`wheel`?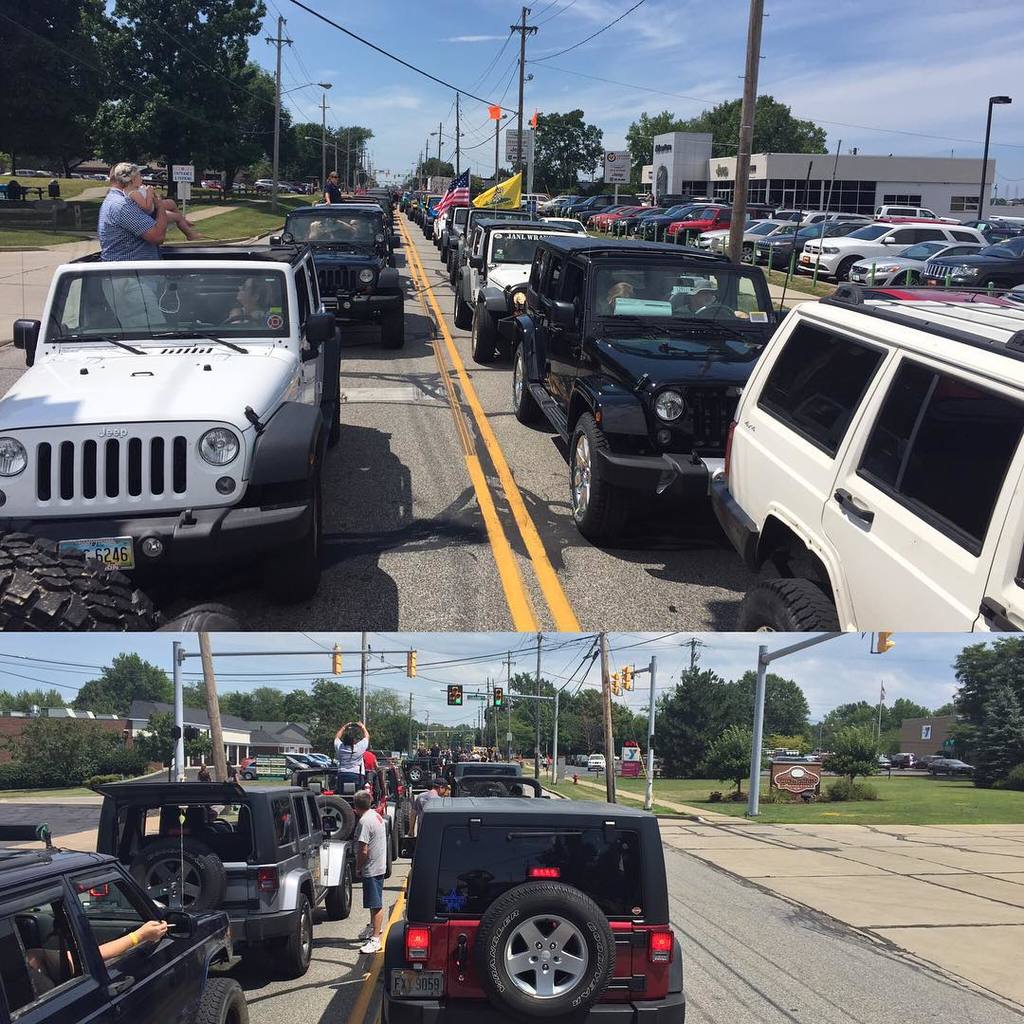
pyautogui.locateOnScreen(683, 234, 697, 247)
